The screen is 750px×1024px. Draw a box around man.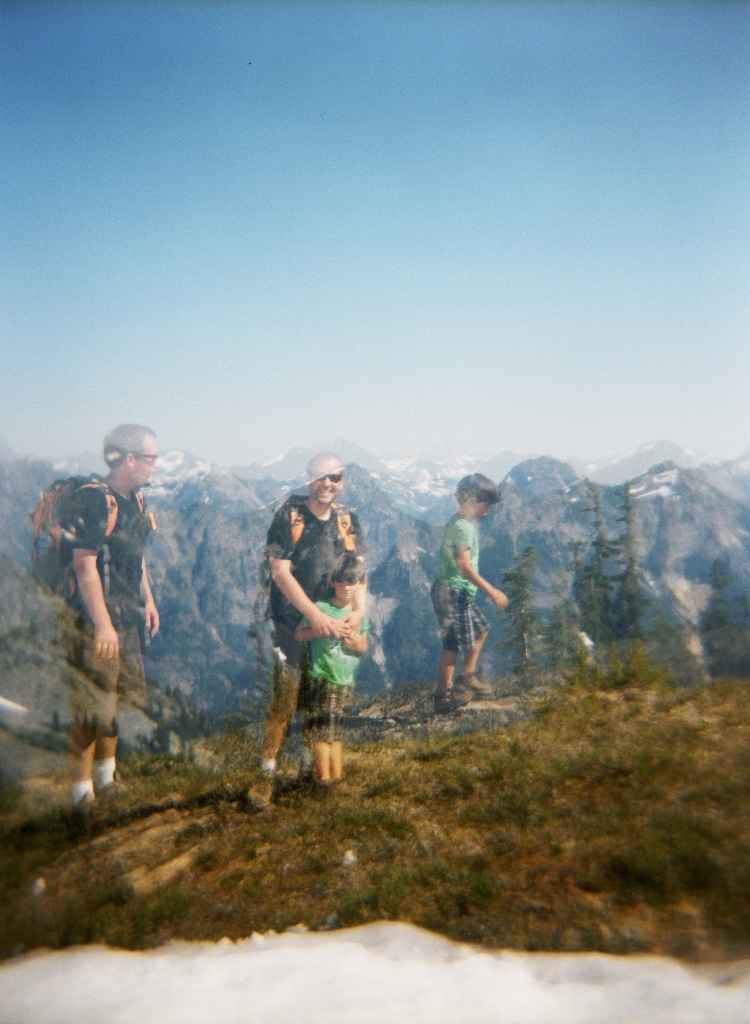
bbox=(53, 419, 167, 816).
